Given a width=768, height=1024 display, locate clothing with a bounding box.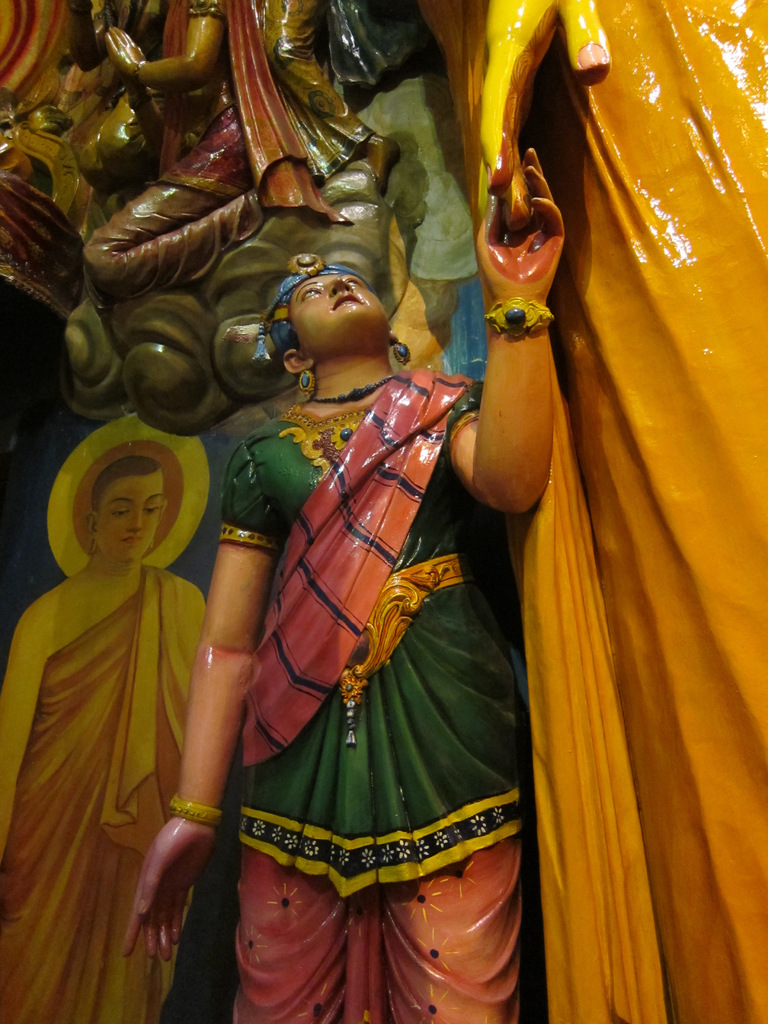
Located: box(203, 319, 513, 971).
